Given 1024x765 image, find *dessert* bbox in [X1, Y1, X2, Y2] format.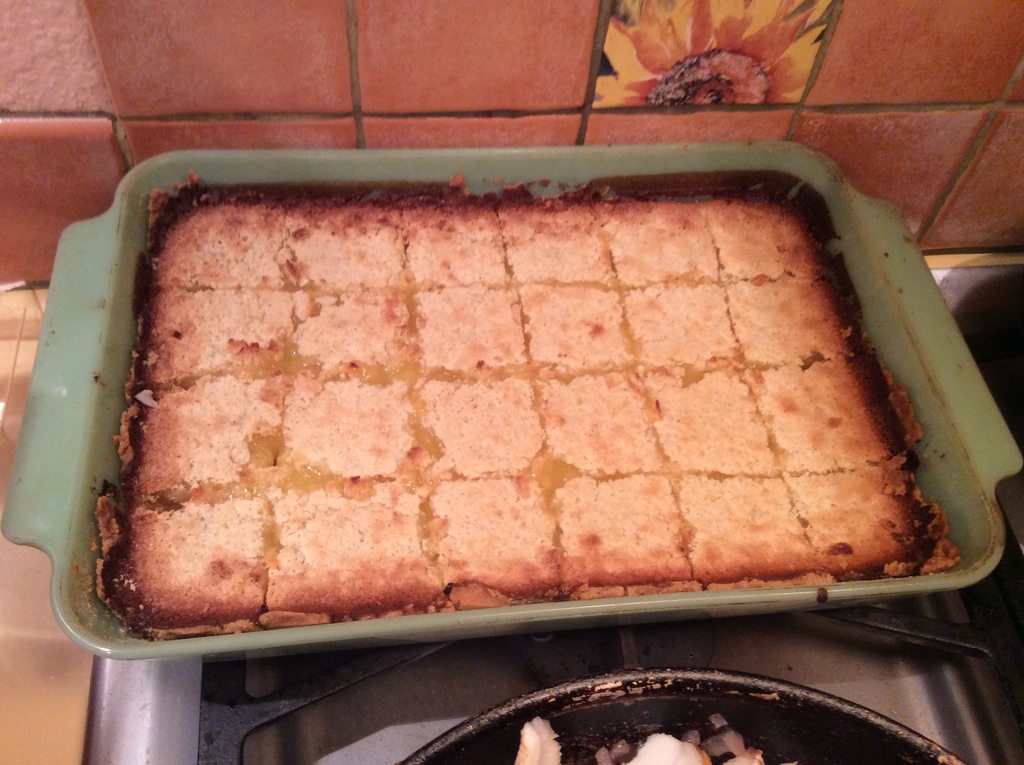
[658, 479, 804, 574].
